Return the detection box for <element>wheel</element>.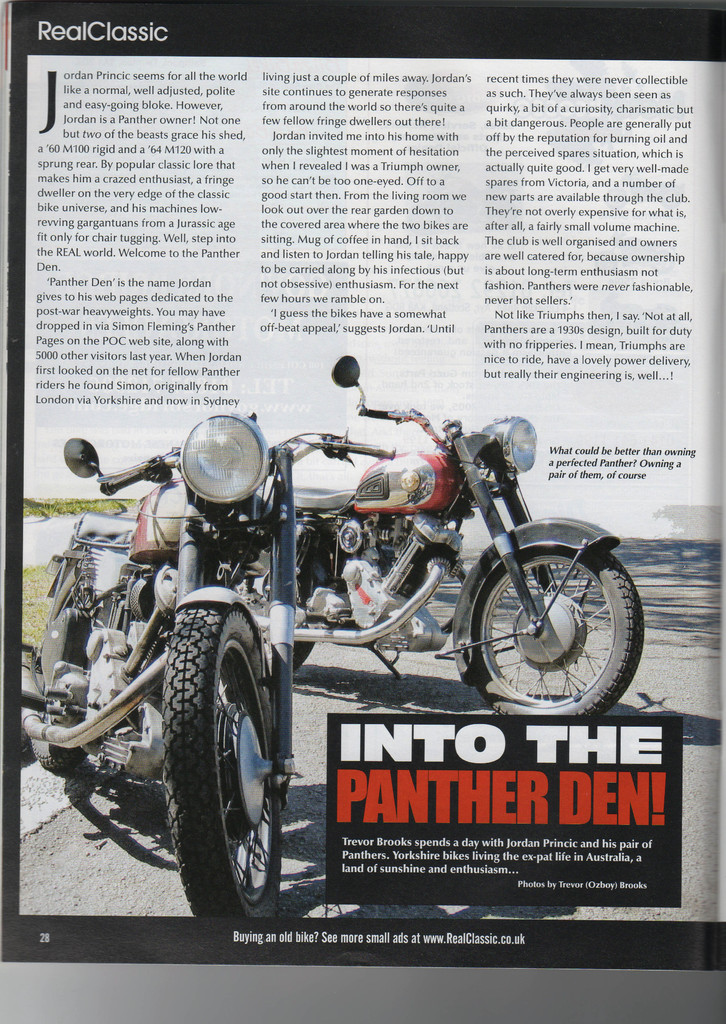
234:549:312:666.
